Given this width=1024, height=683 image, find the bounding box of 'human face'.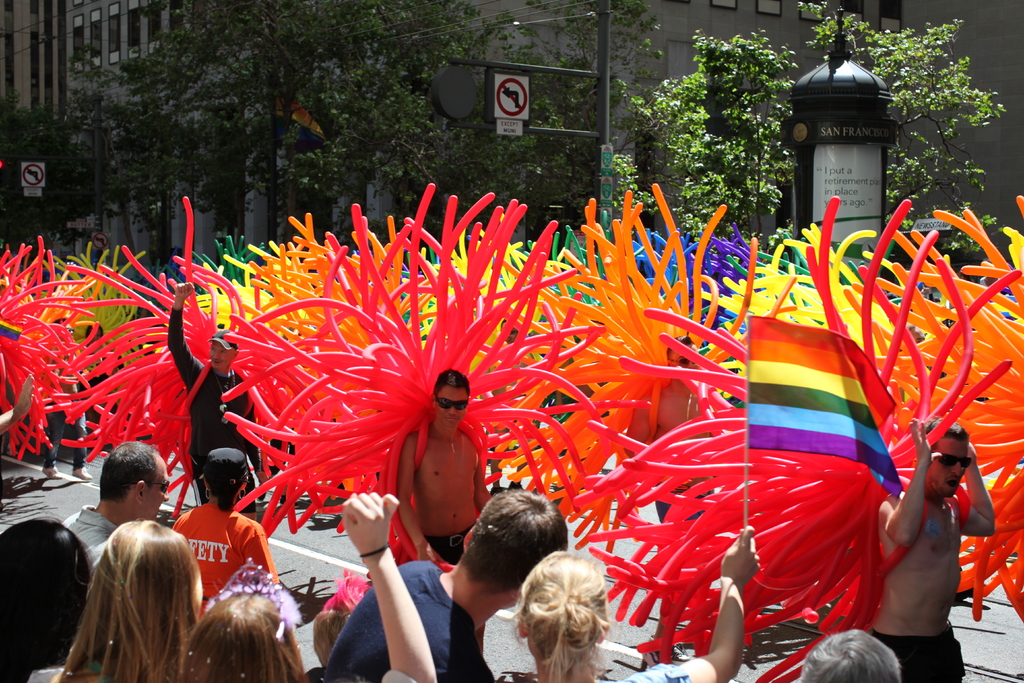
(left=671, top=344, right=698, bottom=369).
